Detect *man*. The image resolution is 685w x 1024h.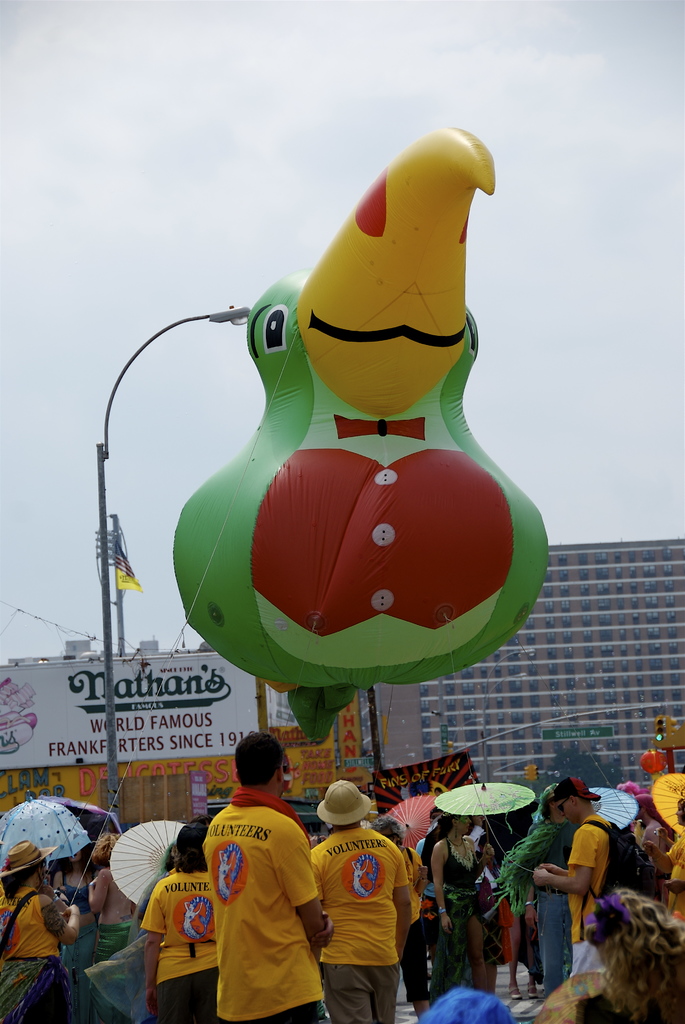
region(182, 739, 336, 1023).
